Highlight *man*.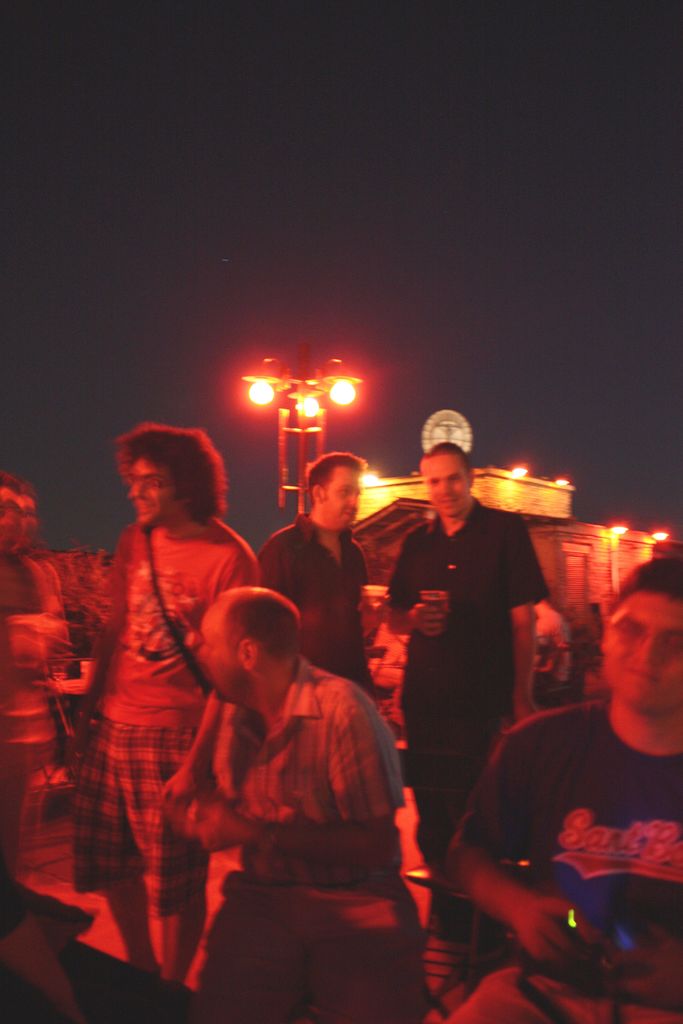
Highlighted region: x1=421 y1=559 x2=682 y2=1023.
